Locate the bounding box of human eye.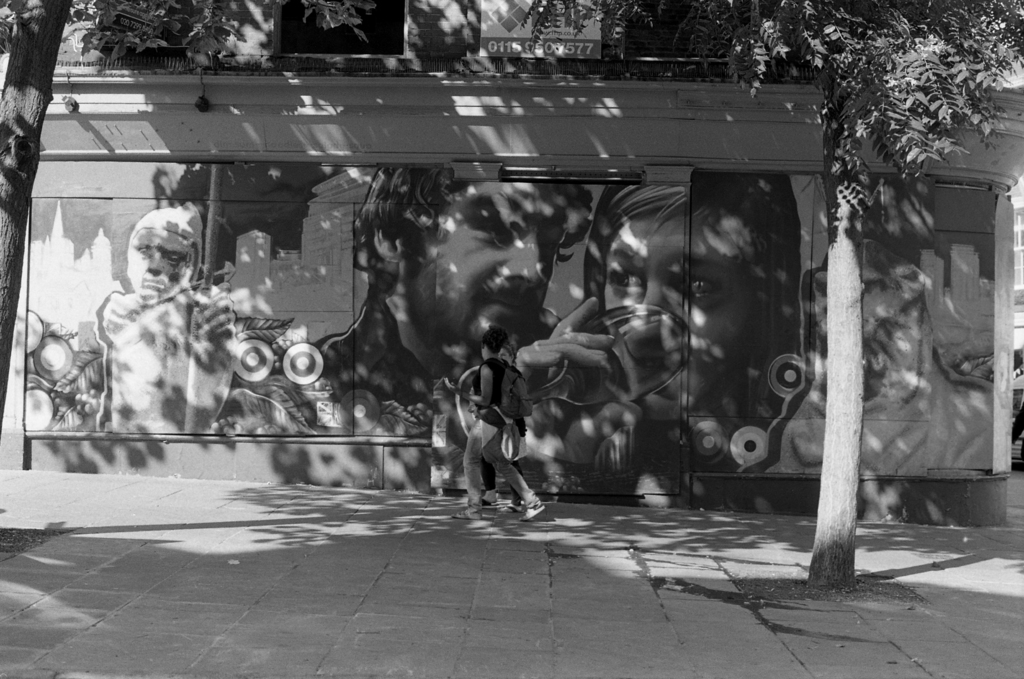
Bounding box: [470,213,504,243].
